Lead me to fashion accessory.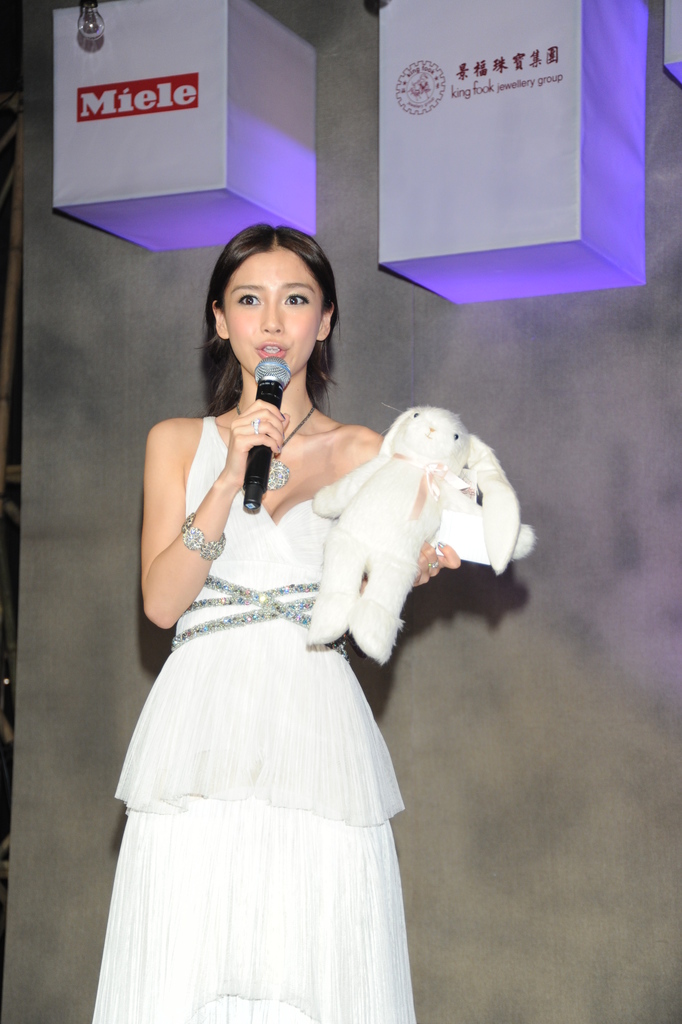
Lead to detection(178, 517, 225, 551).
